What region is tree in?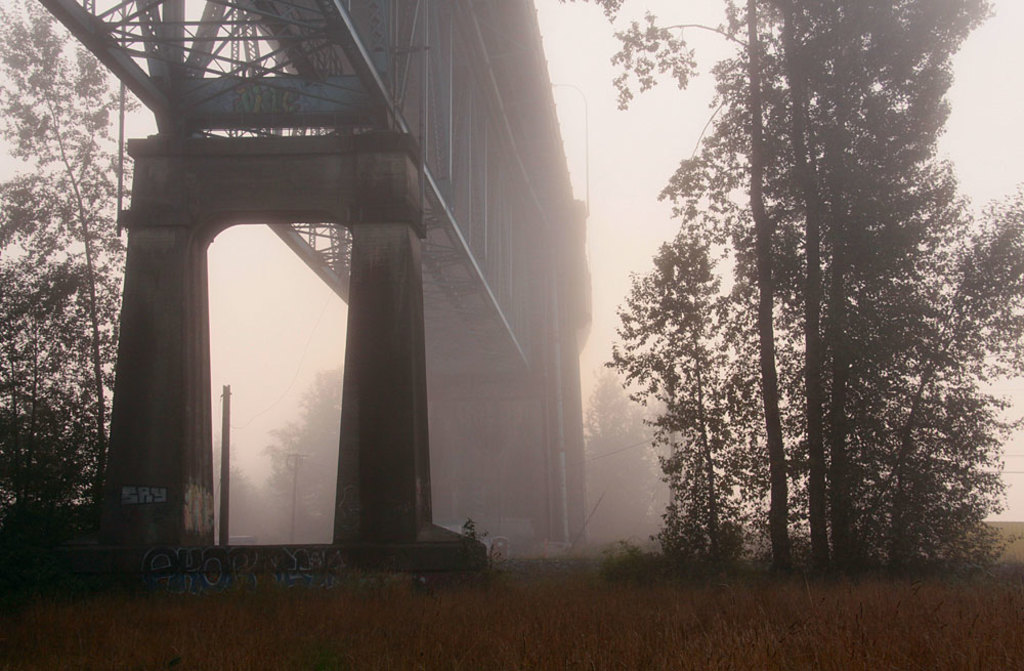
[x1=247, y1=359, x2=345, y2=552].
